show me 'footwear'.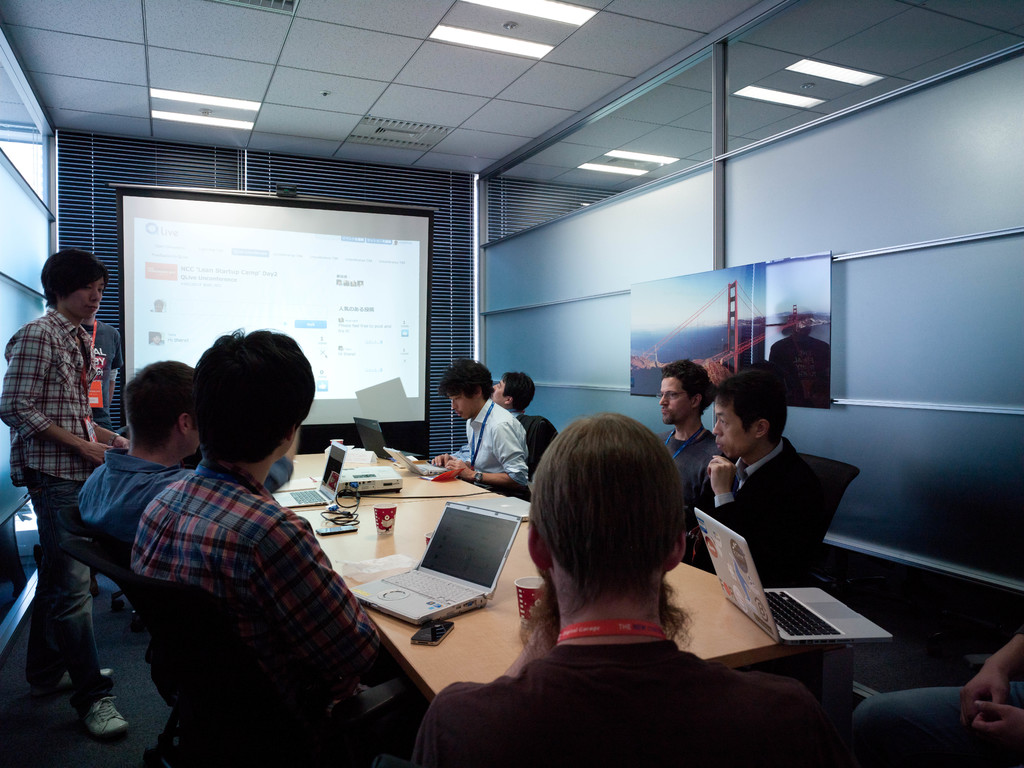
'footwear' is here: BBox(75, 691, 127, 737).
